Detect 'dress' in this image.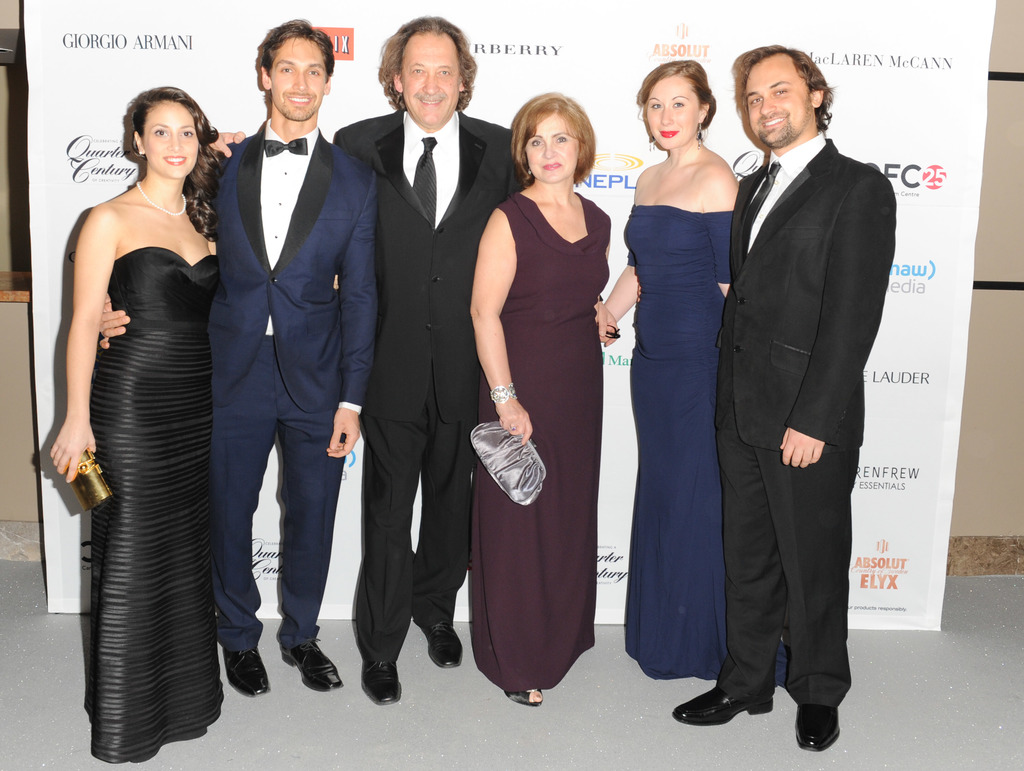
Detection: (x1=621, y1=202, x2=792, y2=683).
